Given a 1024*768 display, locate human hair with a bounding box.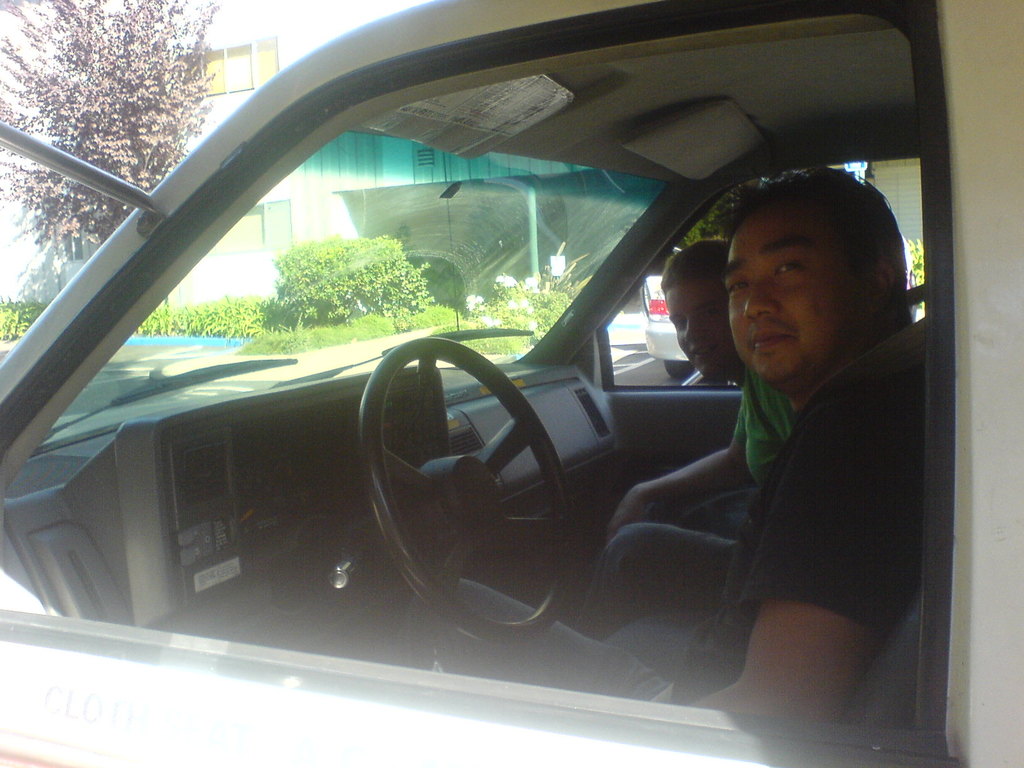
Located: (736, 172, 925, 371).
